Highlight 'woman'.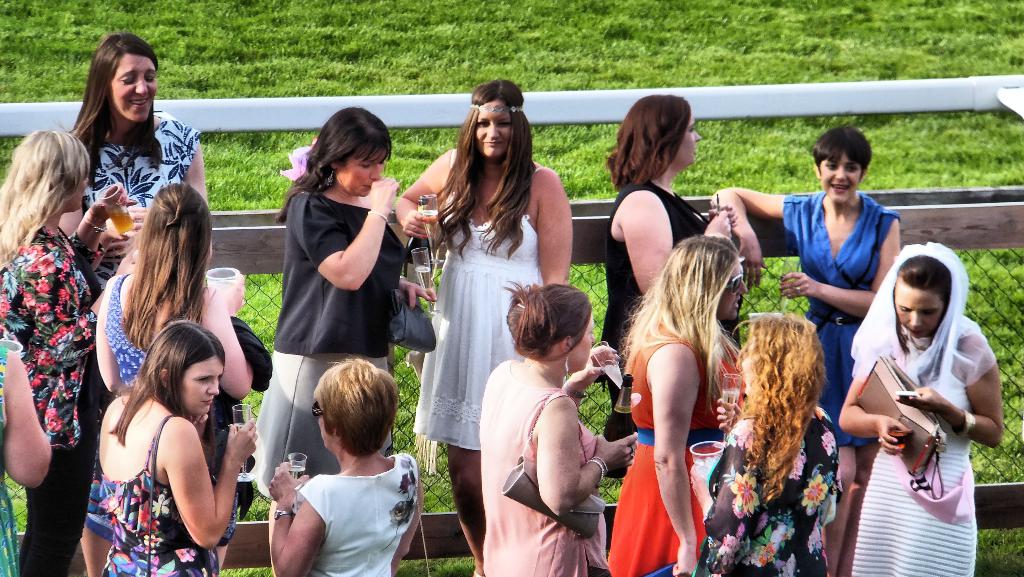
Highlighted region: BBox(394, 76, 576, 576).
